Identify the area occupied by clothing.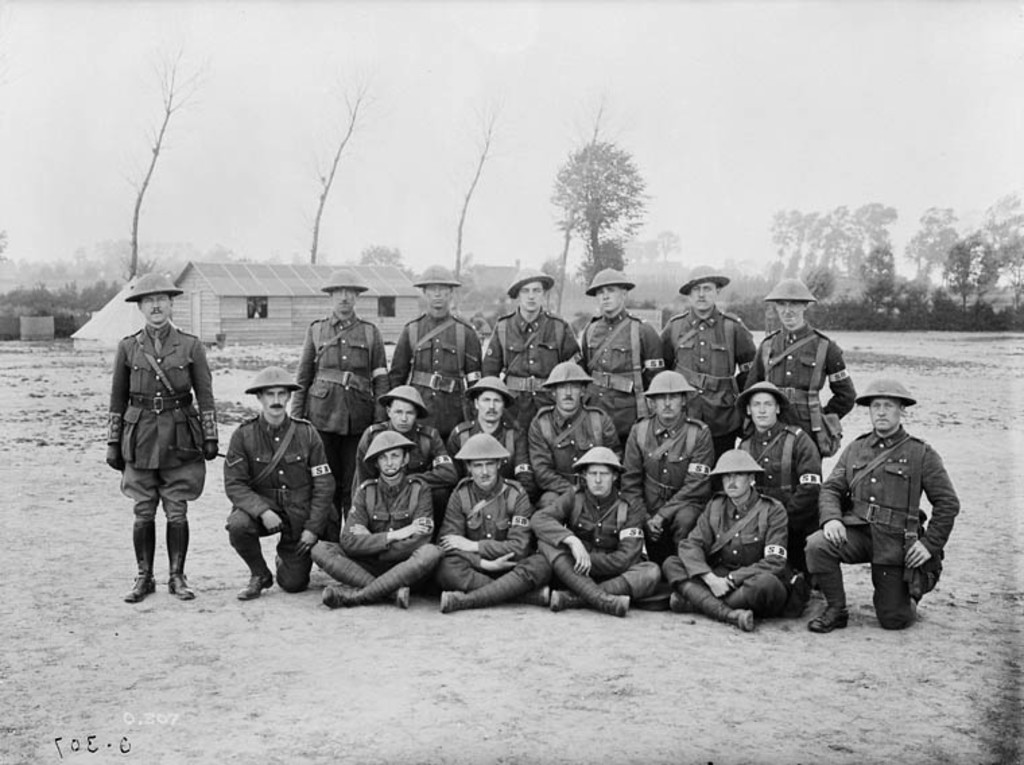
Area: crop(437, 474, 535, 597).
